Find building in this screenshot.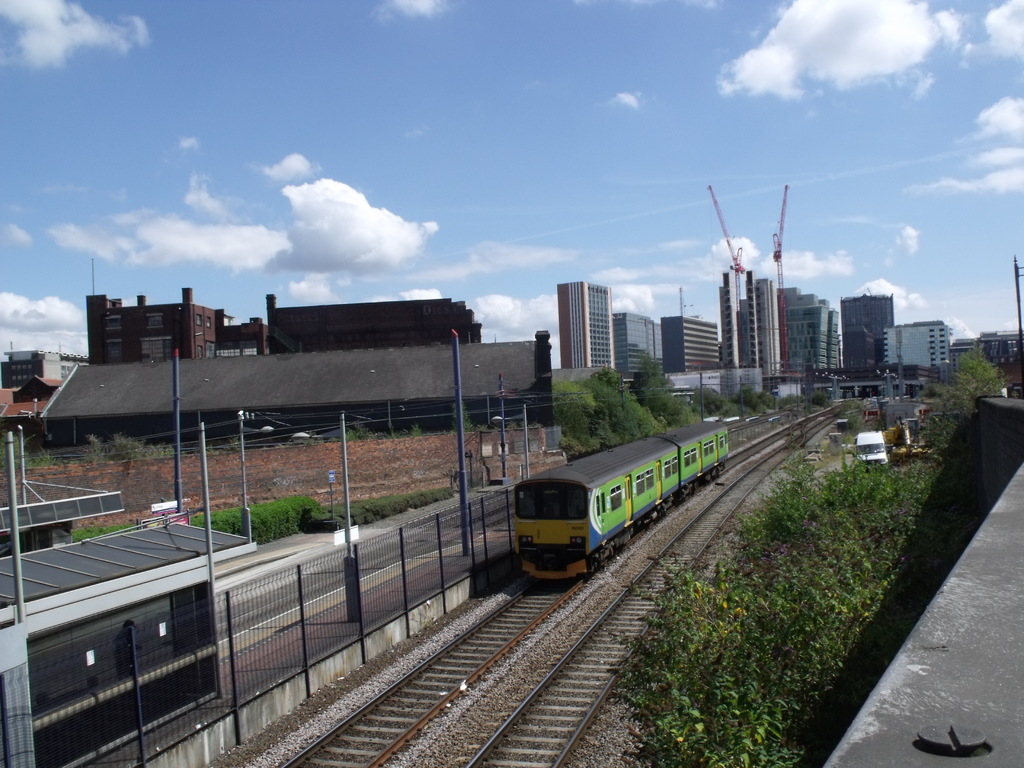
The bounding box for building is box=[664, 317, 714, 375].
